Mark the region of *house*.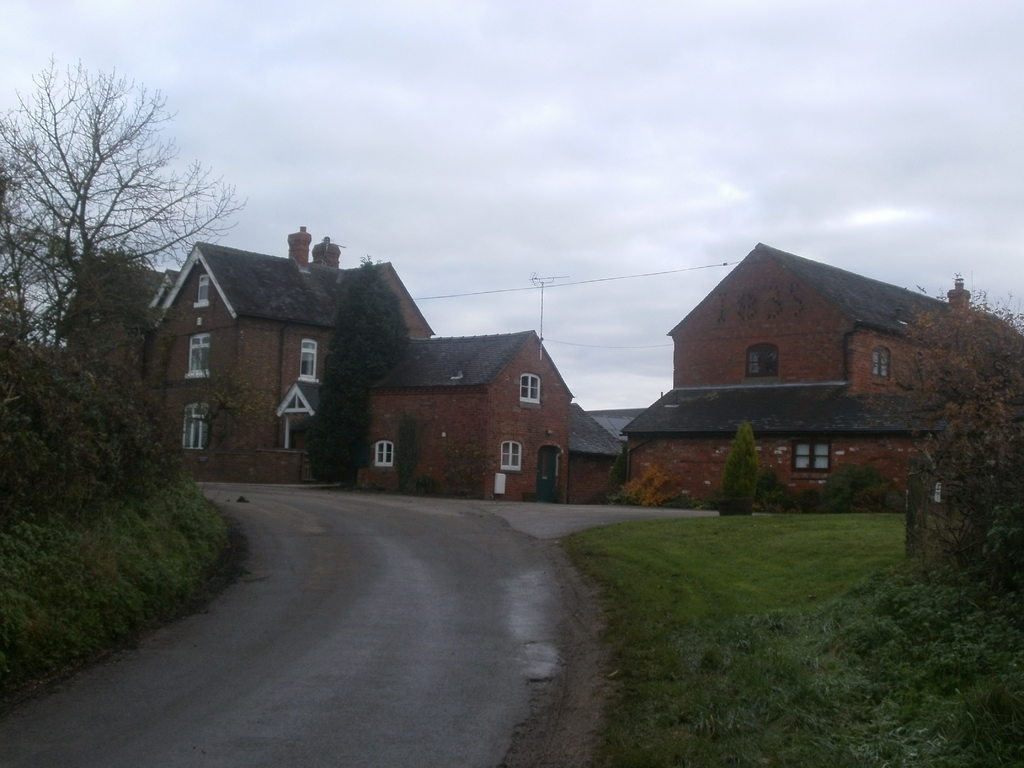
Region: bbox(61, 250, 182, 406).
